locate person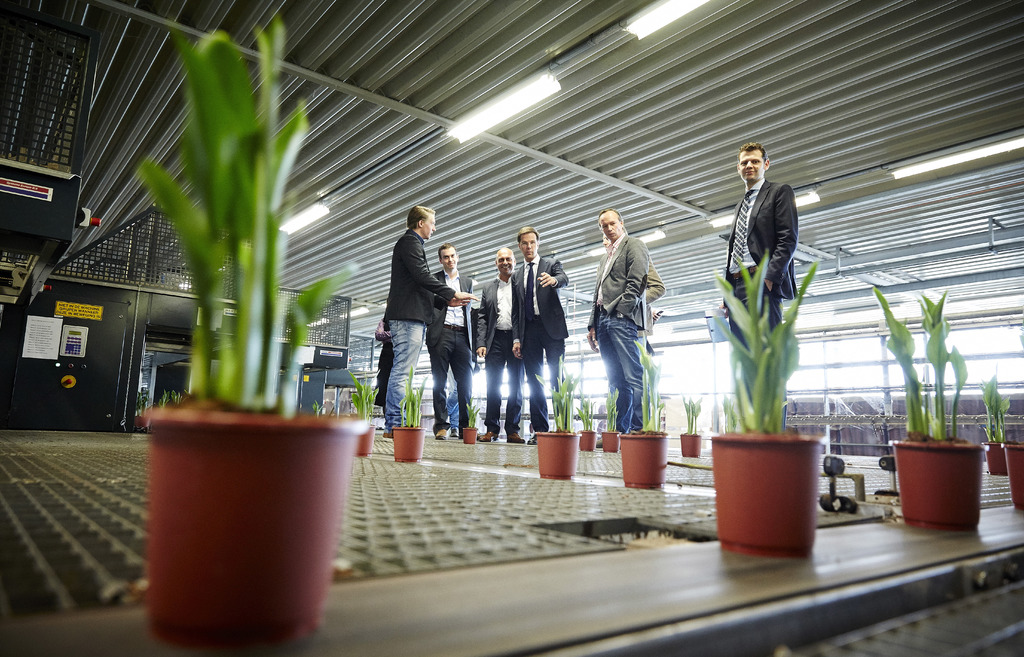
(left=721, top=143, right=798, bottom=428)
